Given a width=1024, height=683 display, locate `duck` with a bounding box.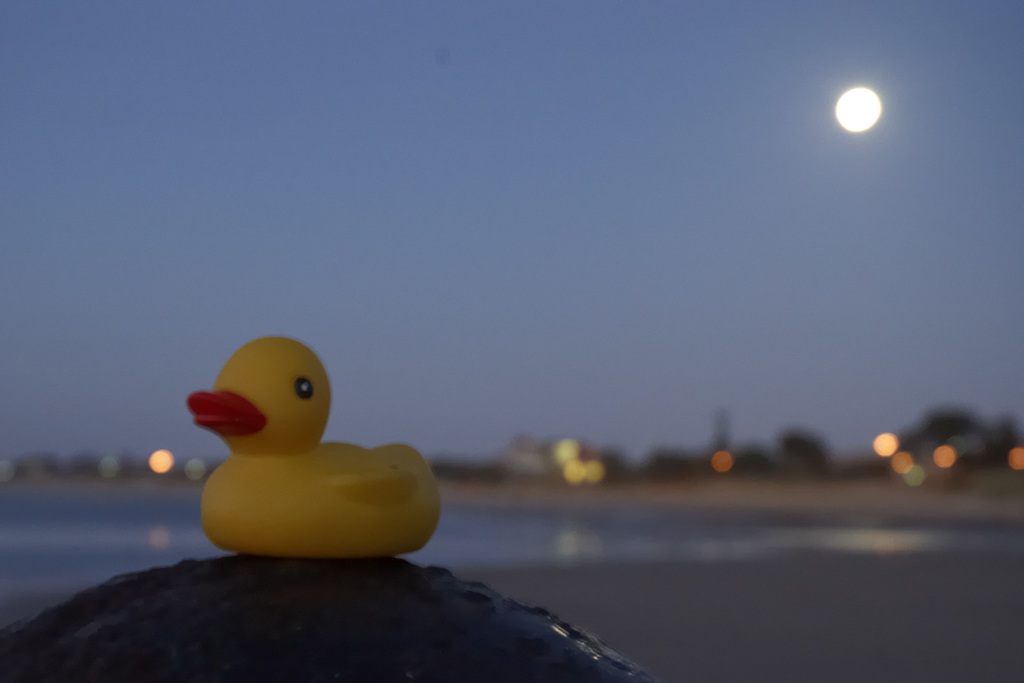
Located: region(173, 331, 444, 575).
